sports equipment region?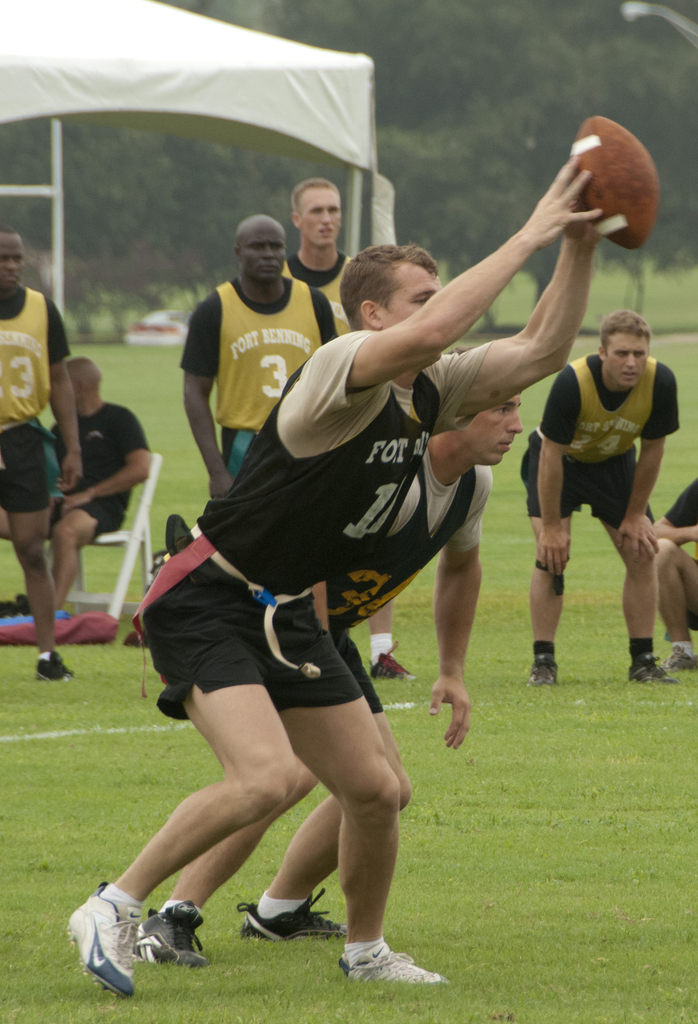
box(569, 113, 661, 252)
